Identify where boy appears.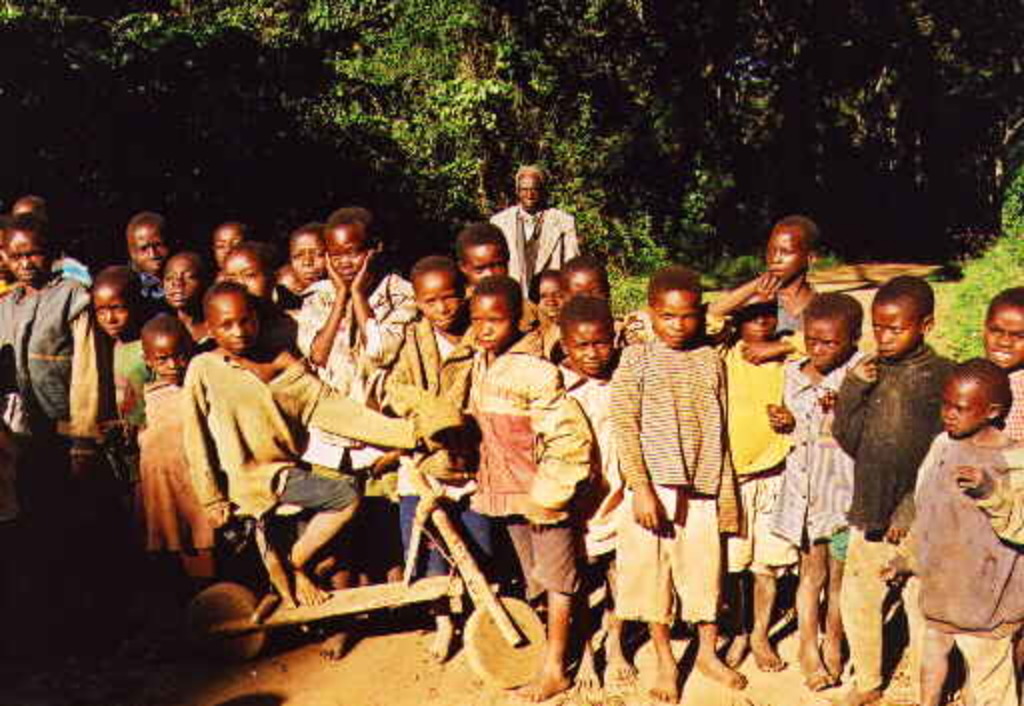
Appears at <box>386,254,492,666</box>.
